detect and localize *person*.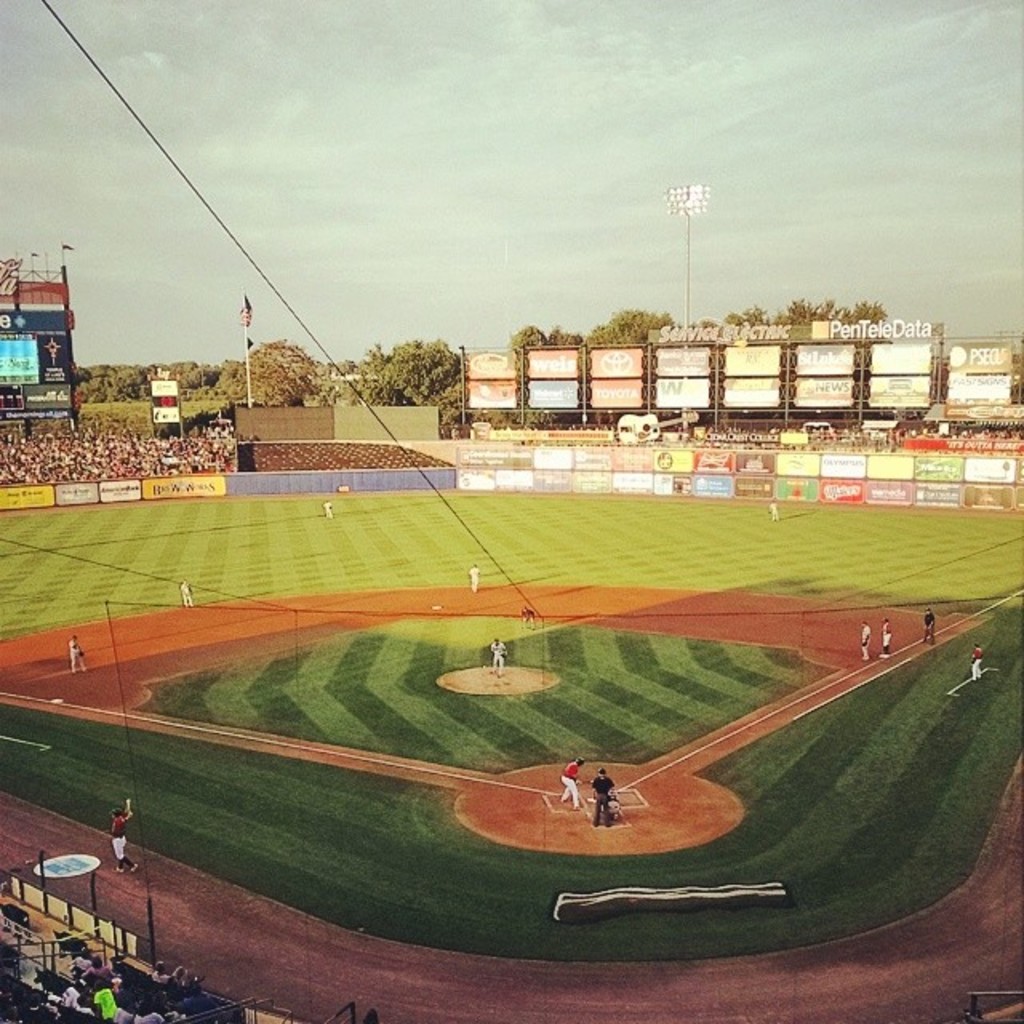
Localized at x1=589, y1=770, x2=630, y2=826.
